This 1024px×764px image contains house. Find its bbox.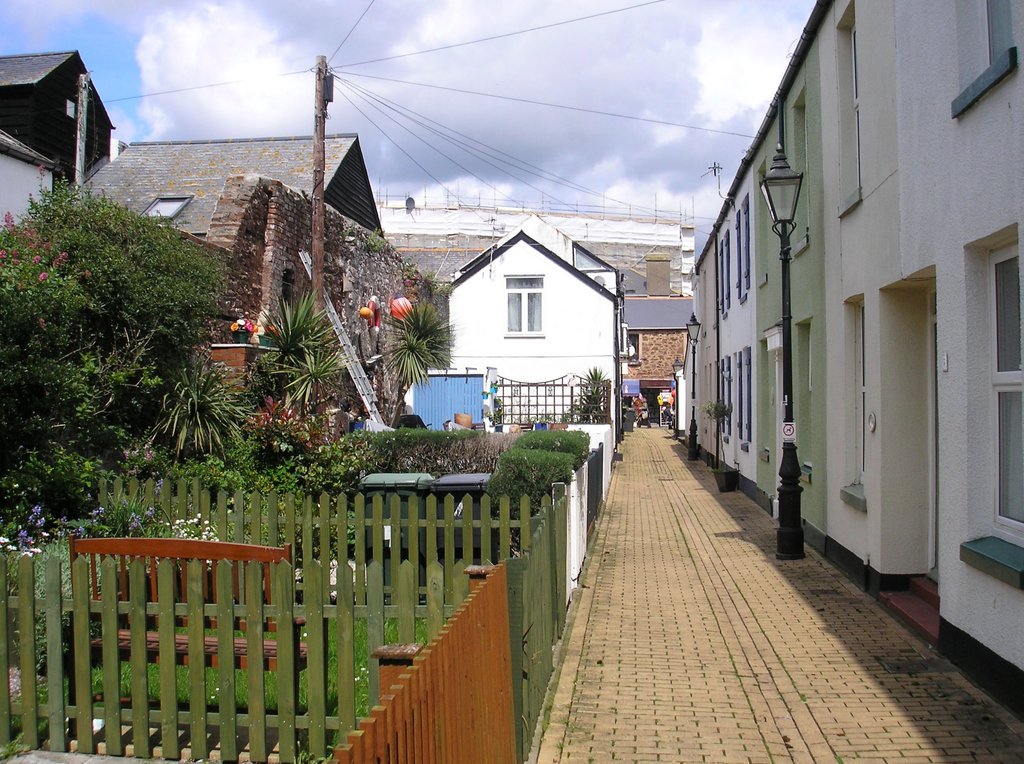
l=623, t=291, r=696, b=391.
